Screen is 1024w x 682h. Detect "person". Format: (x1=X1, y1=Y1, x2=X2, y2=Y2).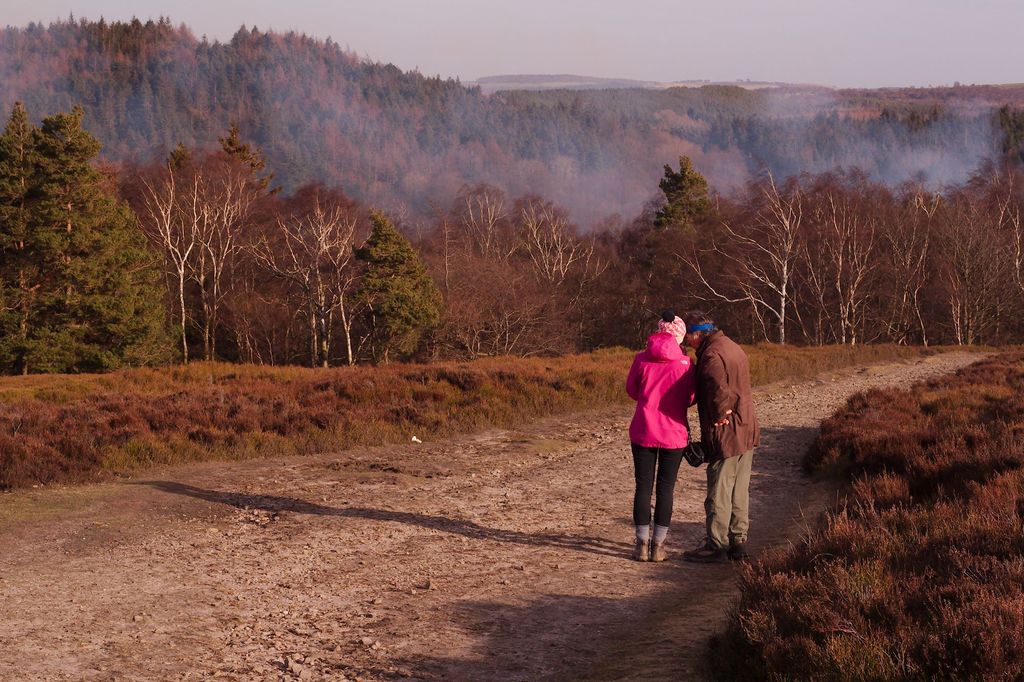
(x1=629, y1=301, x2=711, y2=552).
